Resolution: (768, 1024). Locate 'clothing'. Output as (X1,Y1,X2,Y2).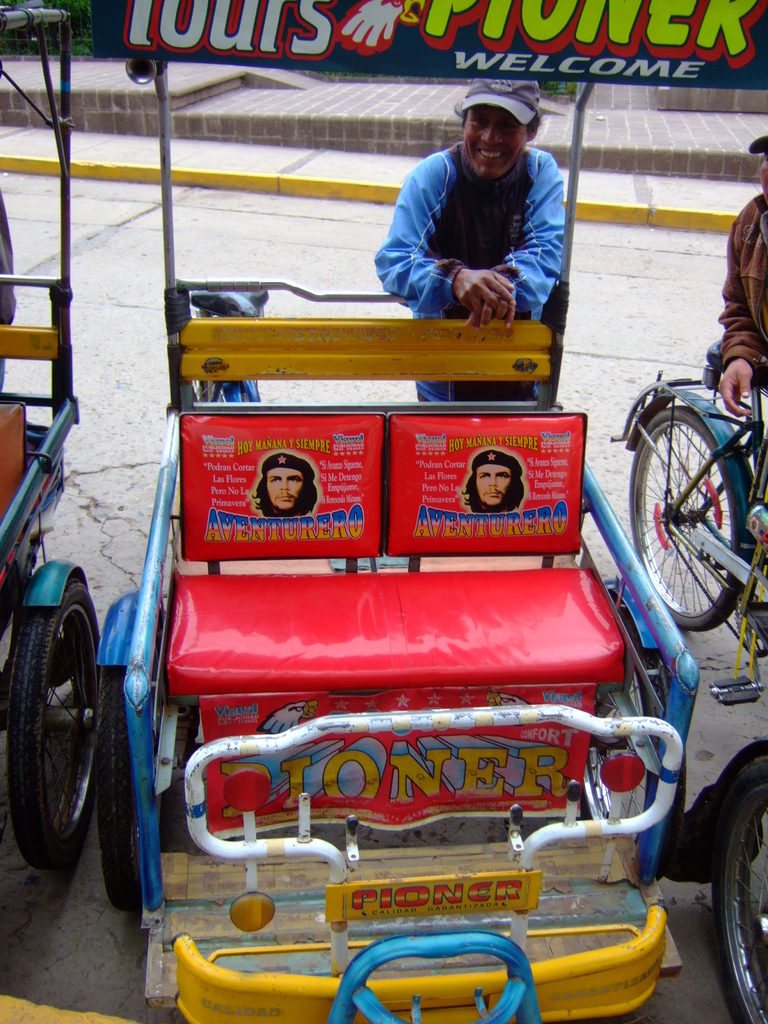
(376,129,568,397).
